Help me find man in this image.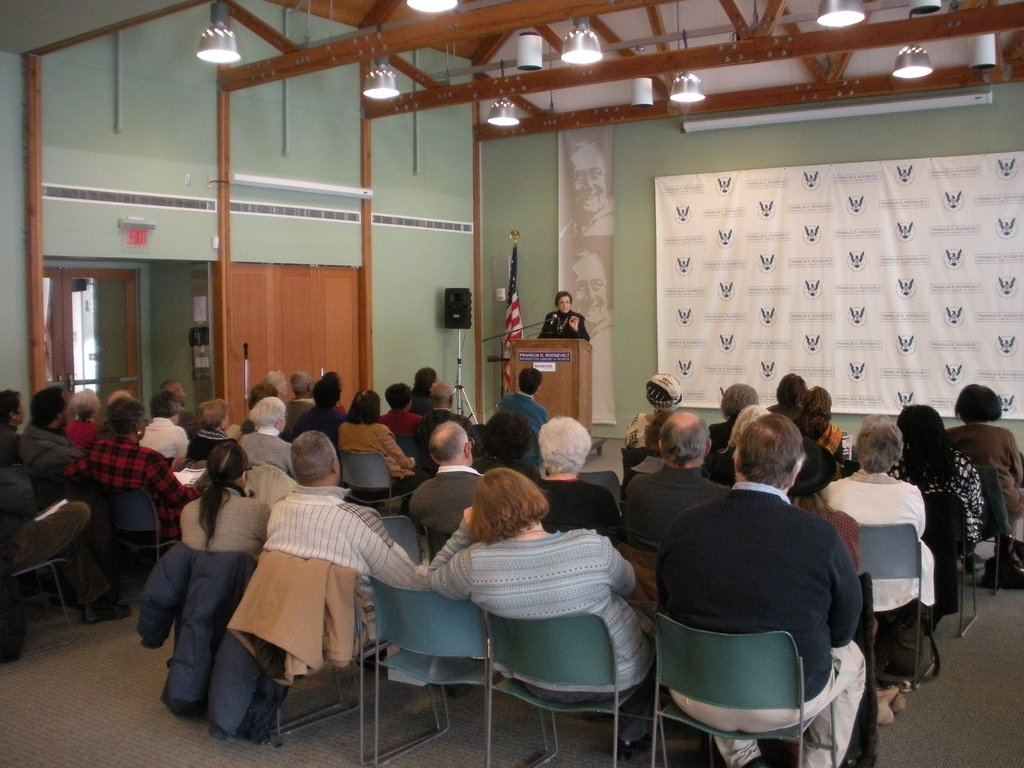
Found it: select_region(154, 381, 201, 438).
